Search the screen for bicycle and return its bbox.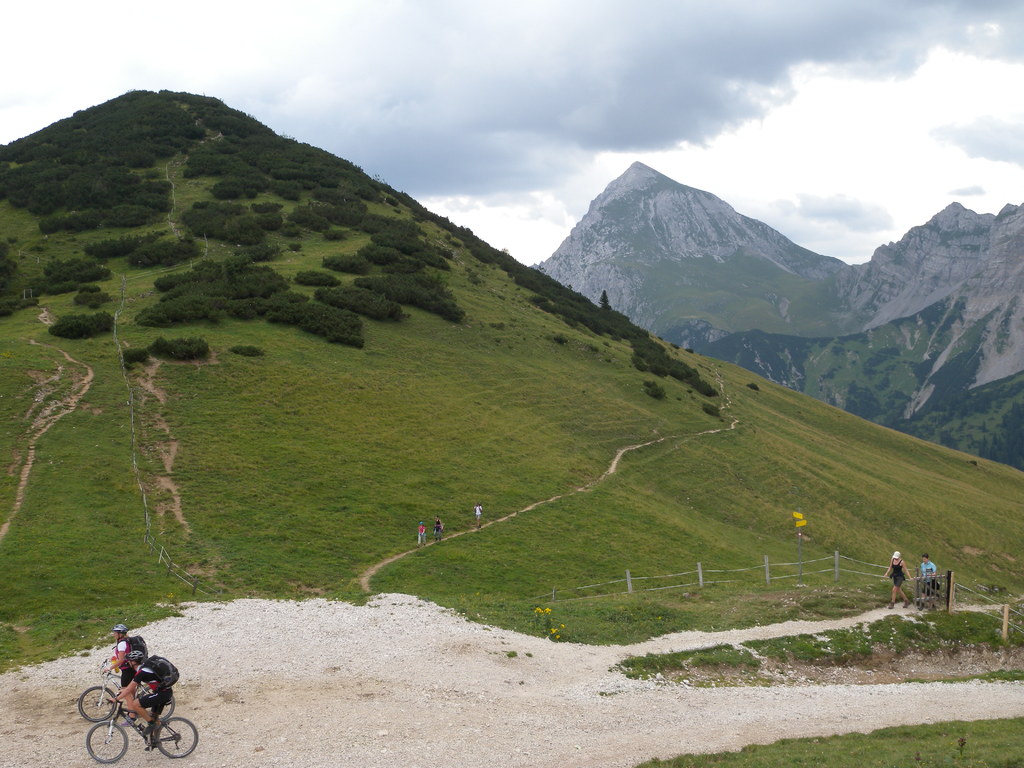
Found: BBox(84, 698, 195, 767).
